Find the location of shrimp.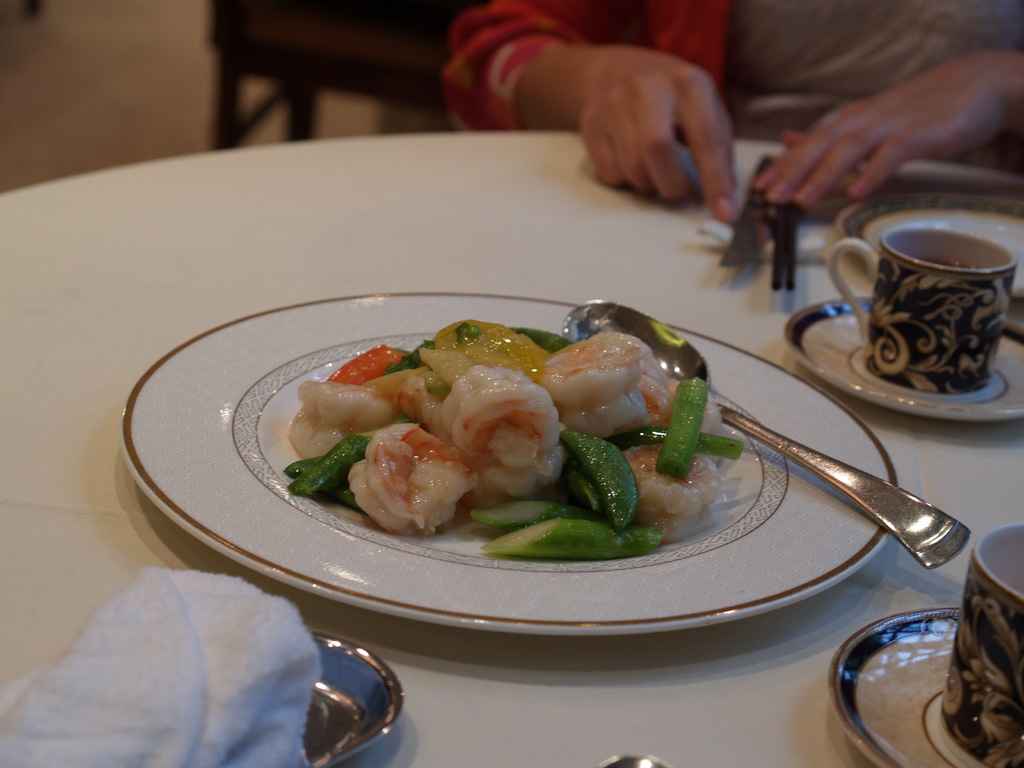
Location: Rect(280, 381, 393, 481).
